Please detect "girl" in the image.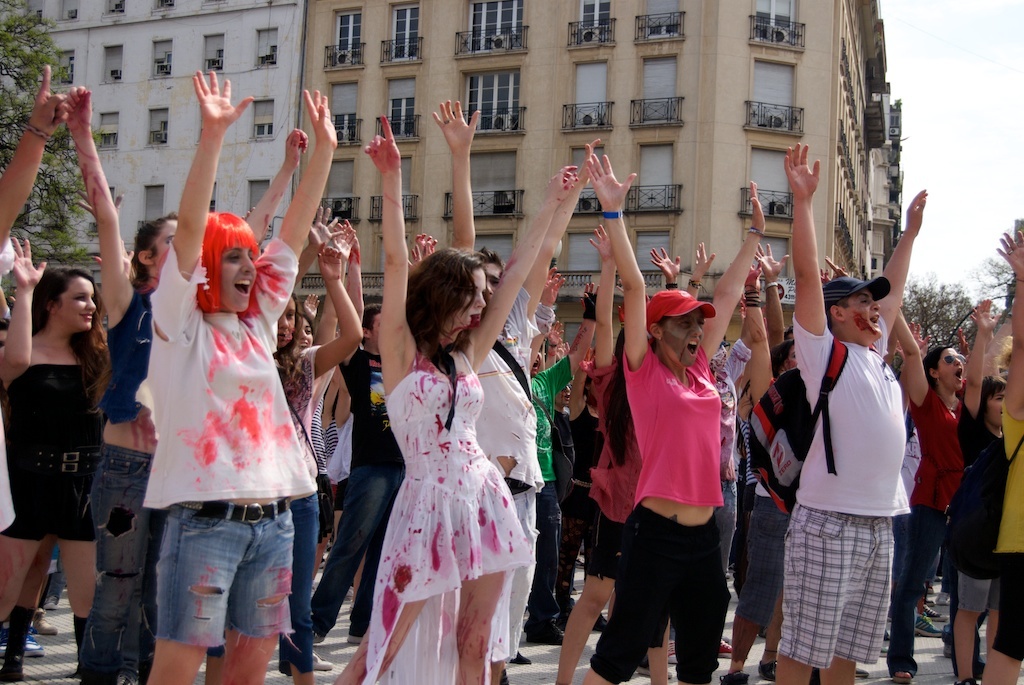
(x1=335, y1=115, x2=578, y2=684).
